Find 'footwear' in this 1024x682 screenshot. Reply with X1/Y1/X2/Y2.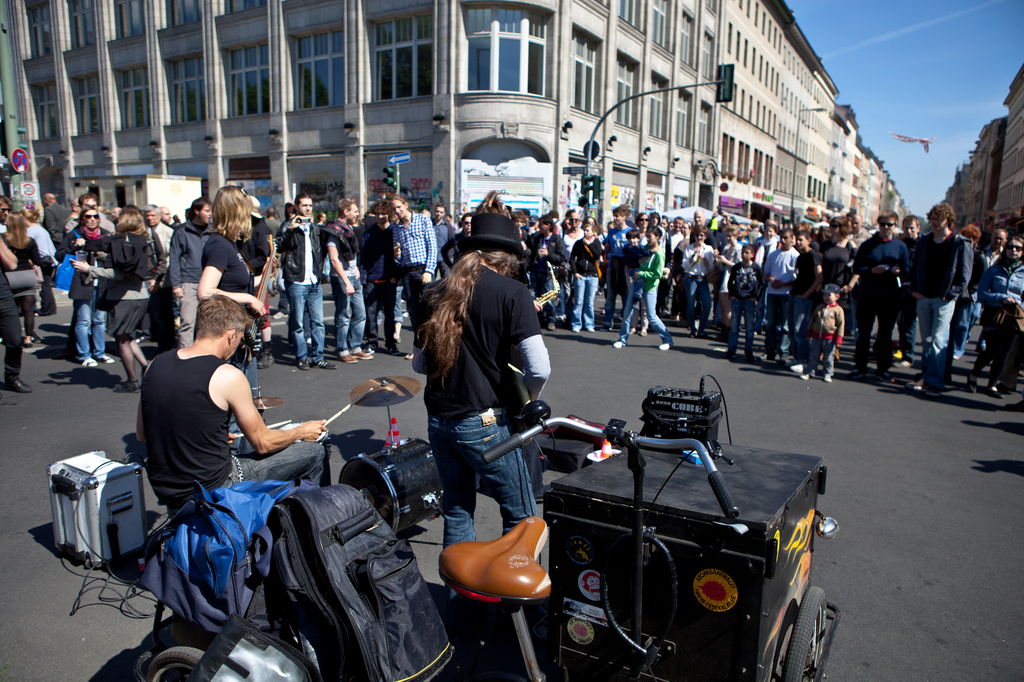
349/349/371/358.
